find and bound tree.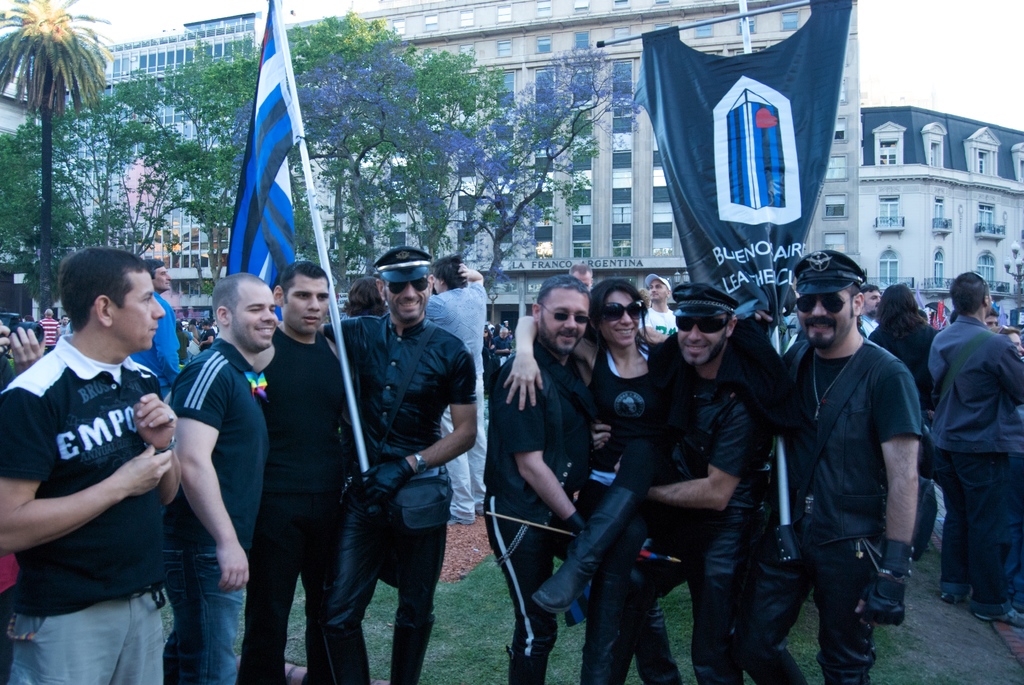
Bound: rect(296, 47, 419, 275).
